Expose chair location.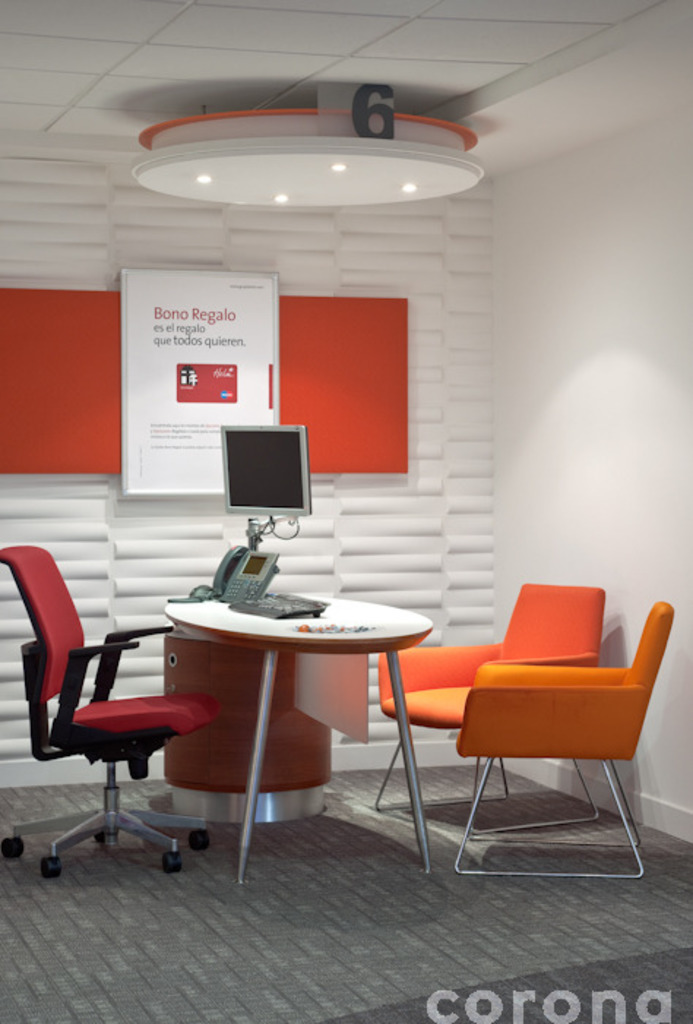
Exposed at locate(450, 594, 675, 878).
